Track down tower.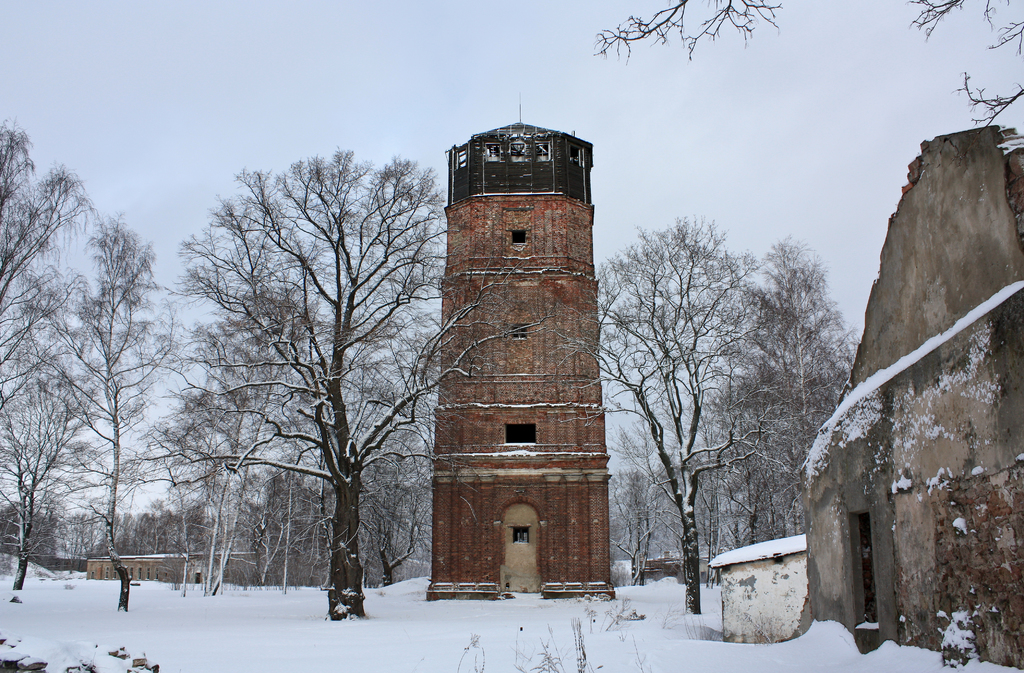
Tracked to [left=410, top=116, right=630, bottom=588].
